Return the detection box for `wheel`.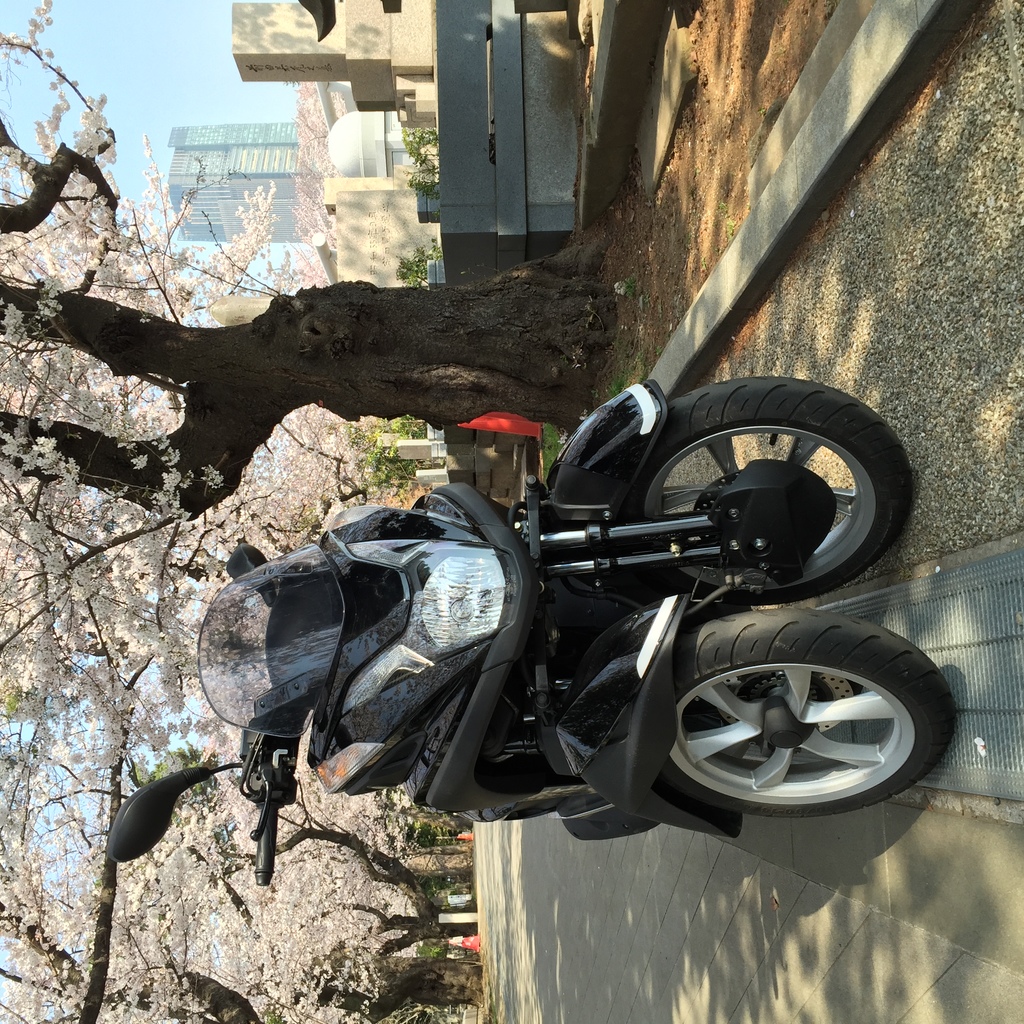
661 627 981 824.
